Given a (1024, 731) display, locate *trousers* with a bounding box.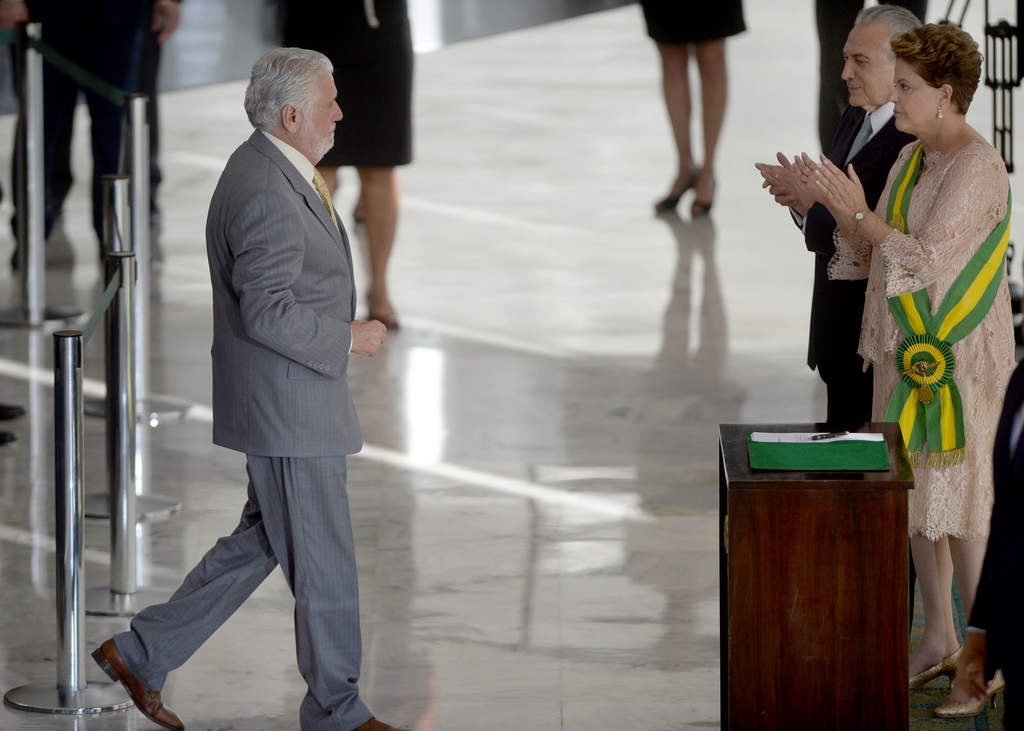
Located: detection(112, 424, 358, 689).
